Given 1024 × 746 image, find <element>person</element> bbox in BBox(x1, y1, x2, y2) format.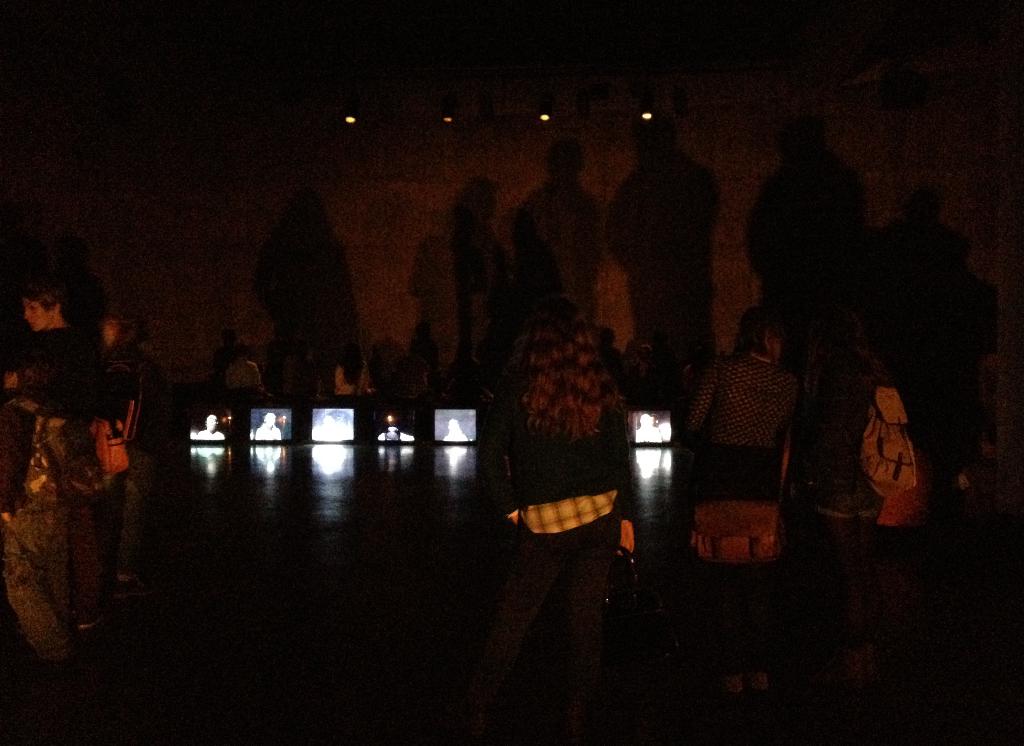
BBox(0, 357, 90, 659).
